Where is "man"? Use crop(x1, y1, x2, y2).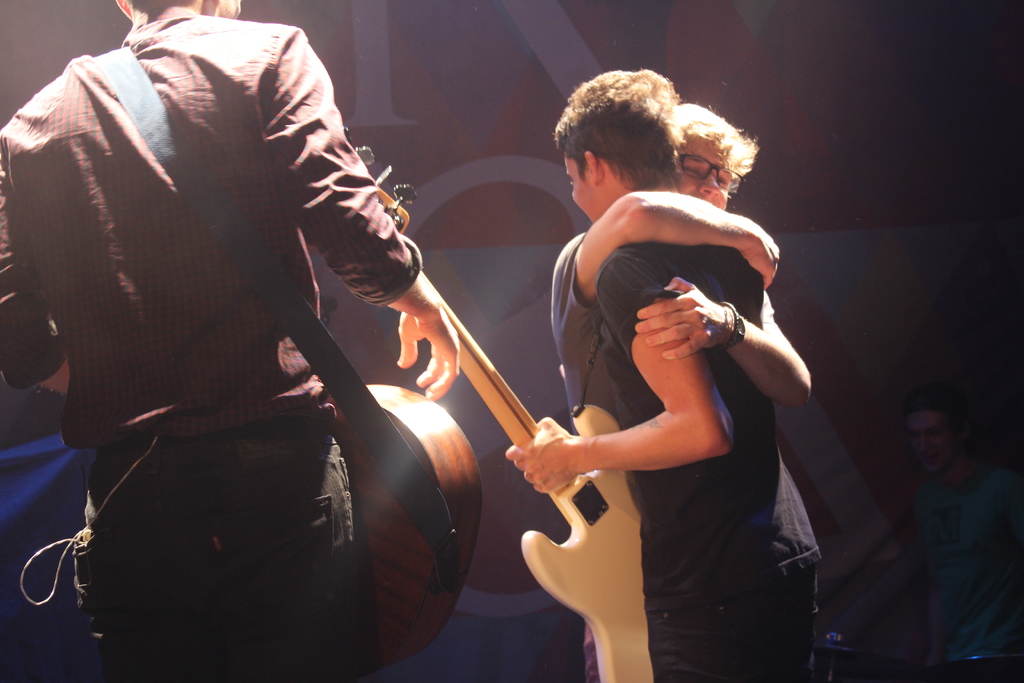
crop(0, 0, 457, 682).
